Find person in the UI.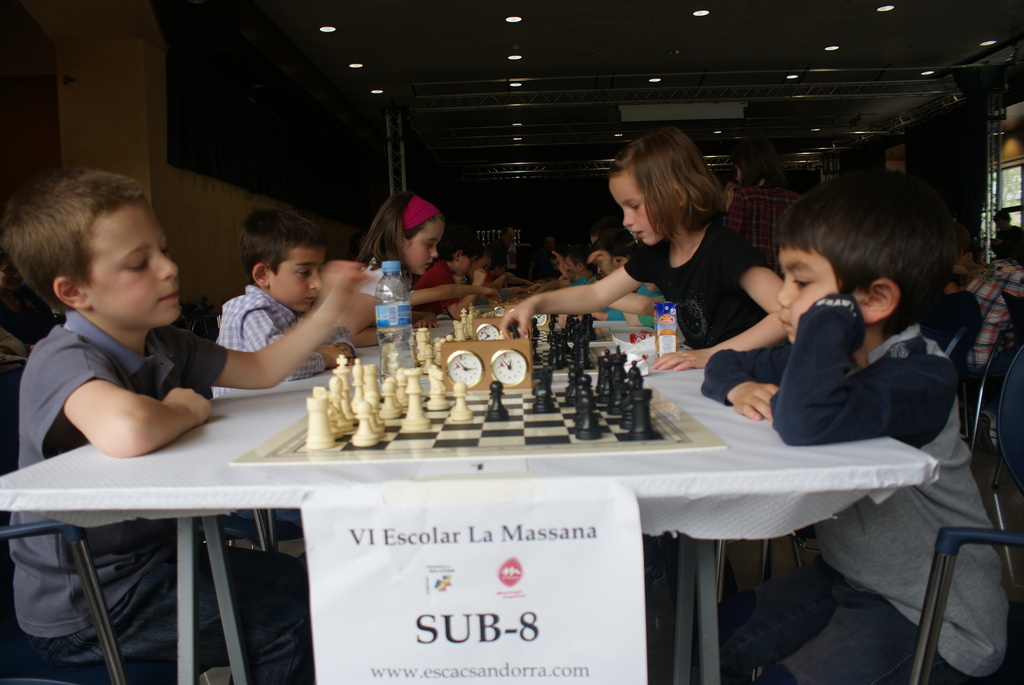
UI element at {"x1": 697, "y1": 164, "x2": 1008, "y2": 684}.
